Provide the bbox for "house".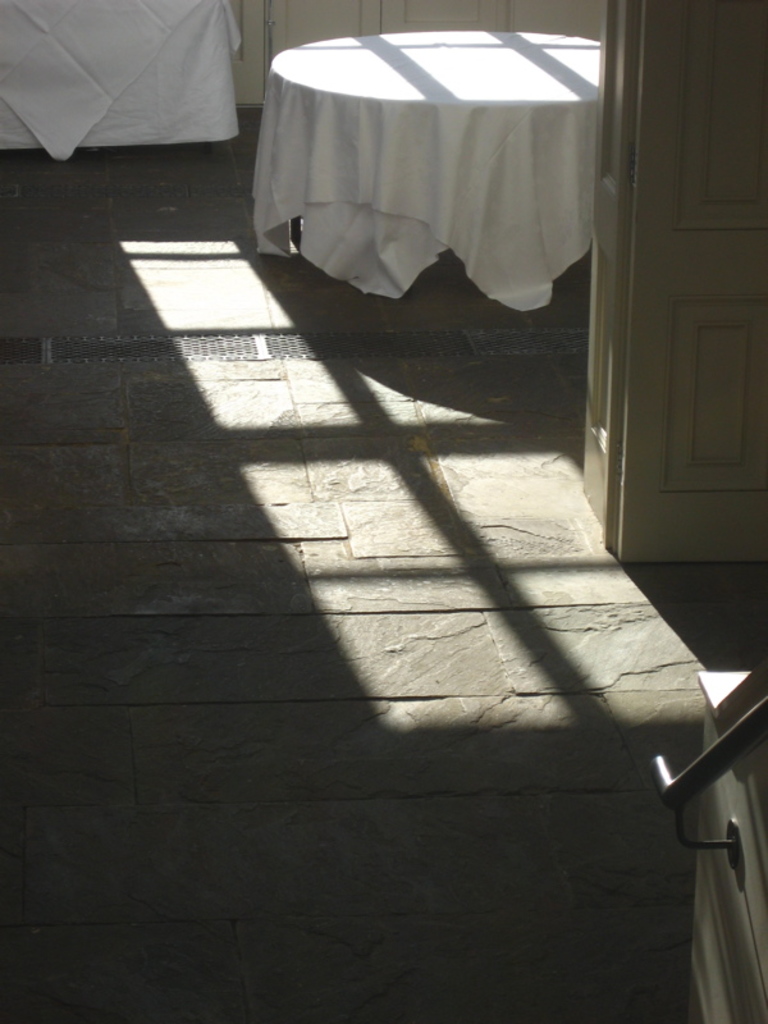
left=0, top=0, right=767, bottom=763.
